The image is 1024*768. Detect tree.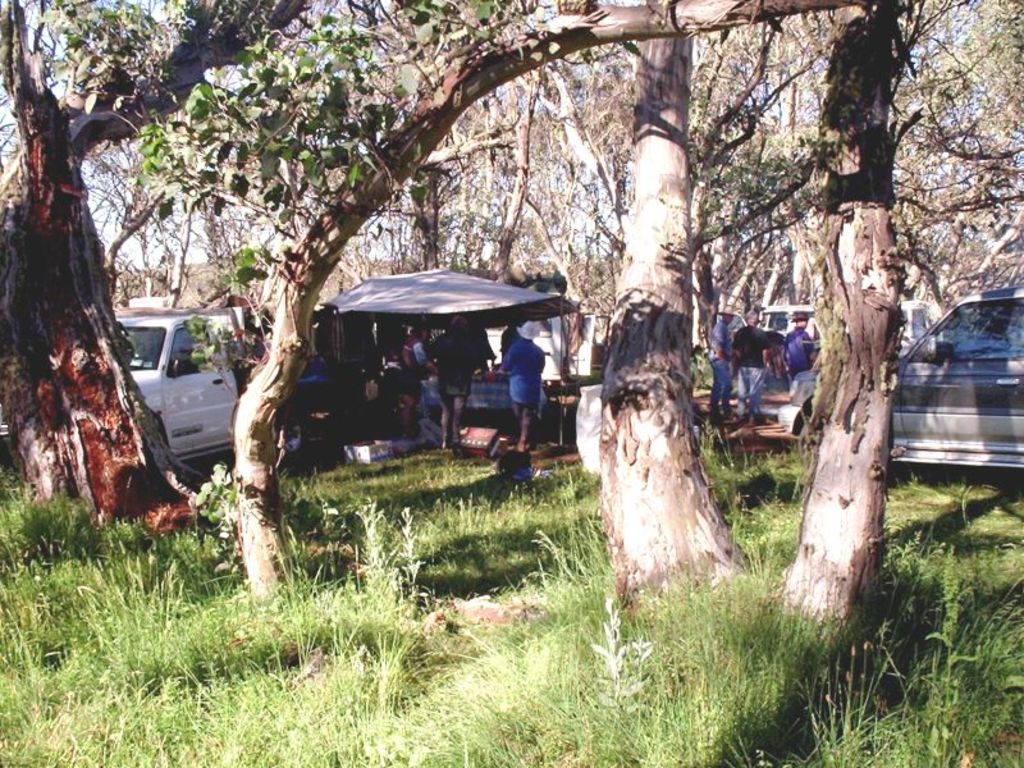
Detection: {"left": 588, "top": 0, "right": 997, "bottom": 767}.
